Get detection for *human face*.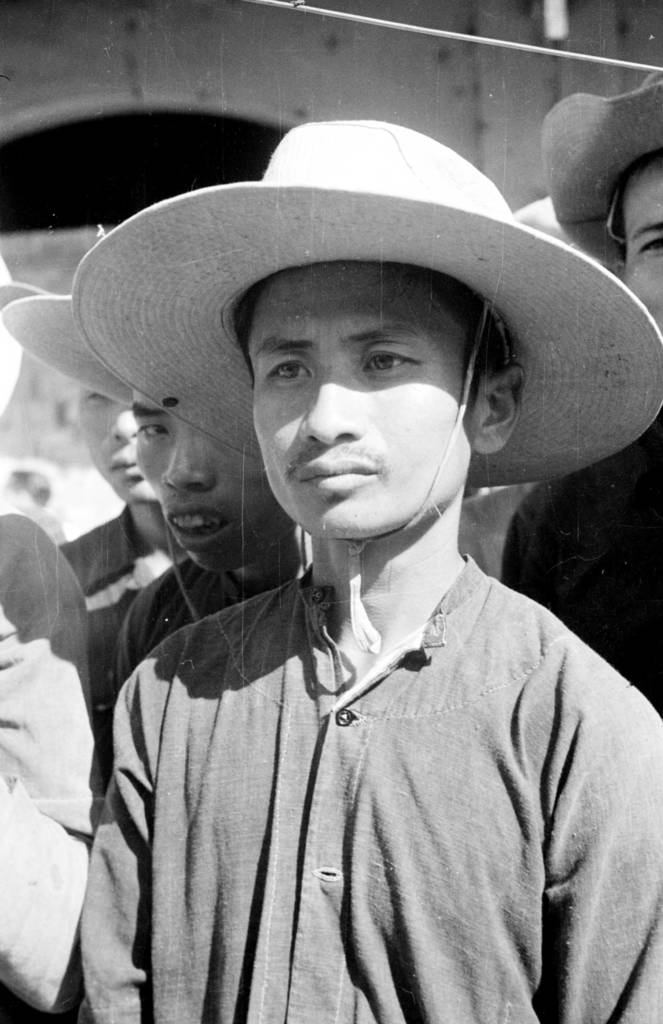
Detection: locate(250, 262, 476, 531).
